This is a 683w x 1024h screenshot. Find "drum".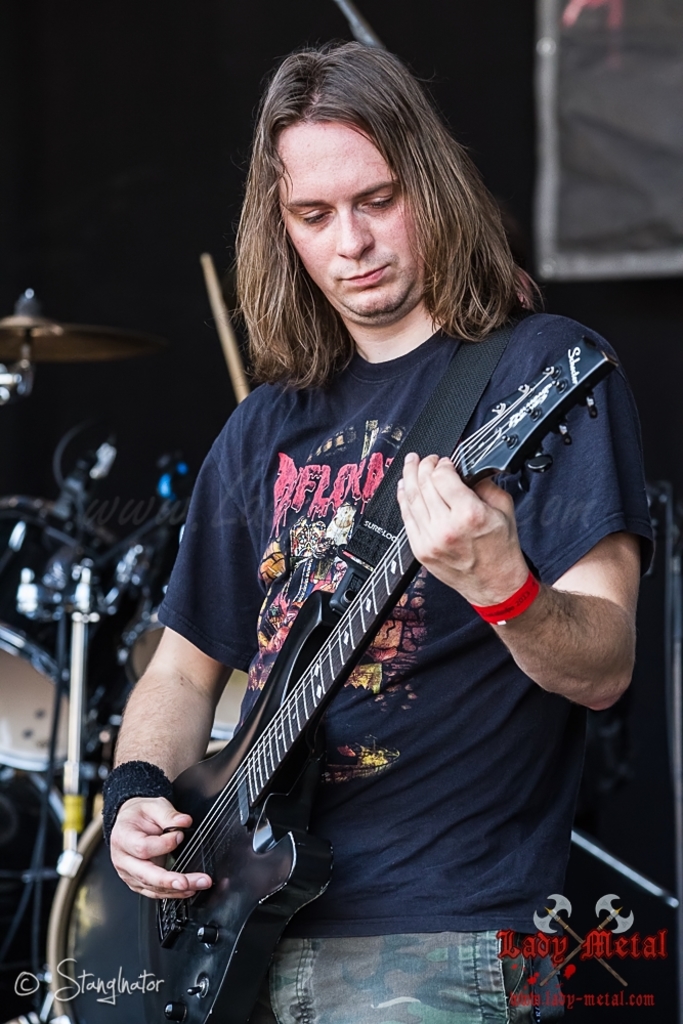
Bounding box: 0, 499, 148, 771.
